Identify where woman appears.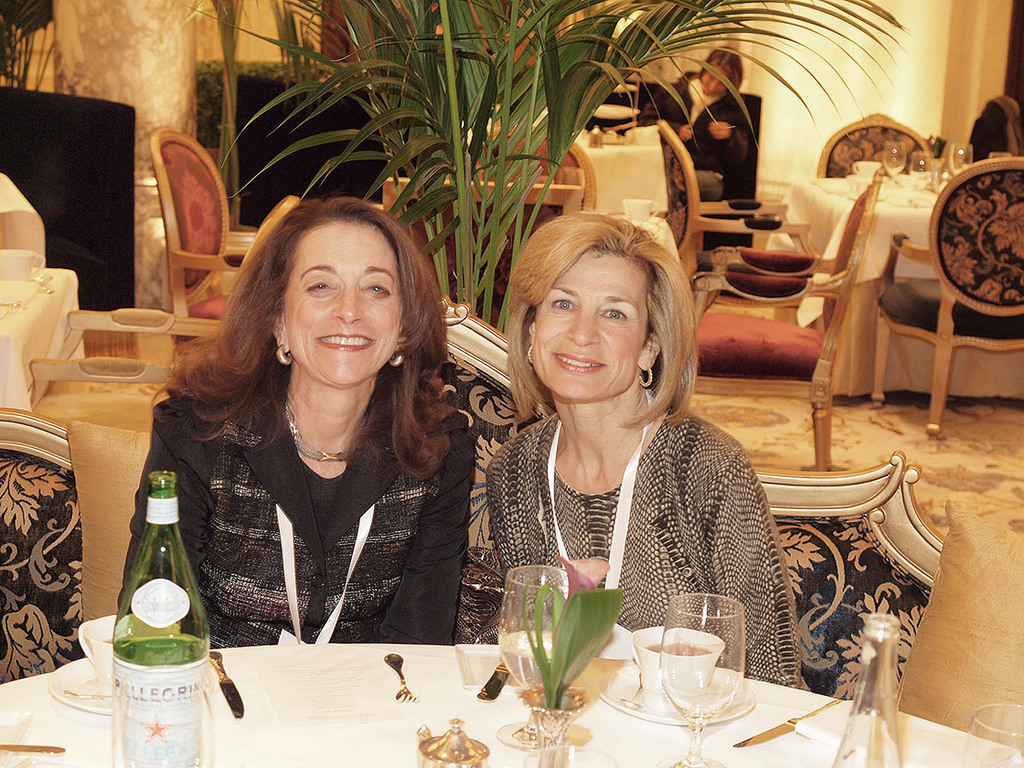
Appears at x1=147, y1=209, x2=463, y2=714.
